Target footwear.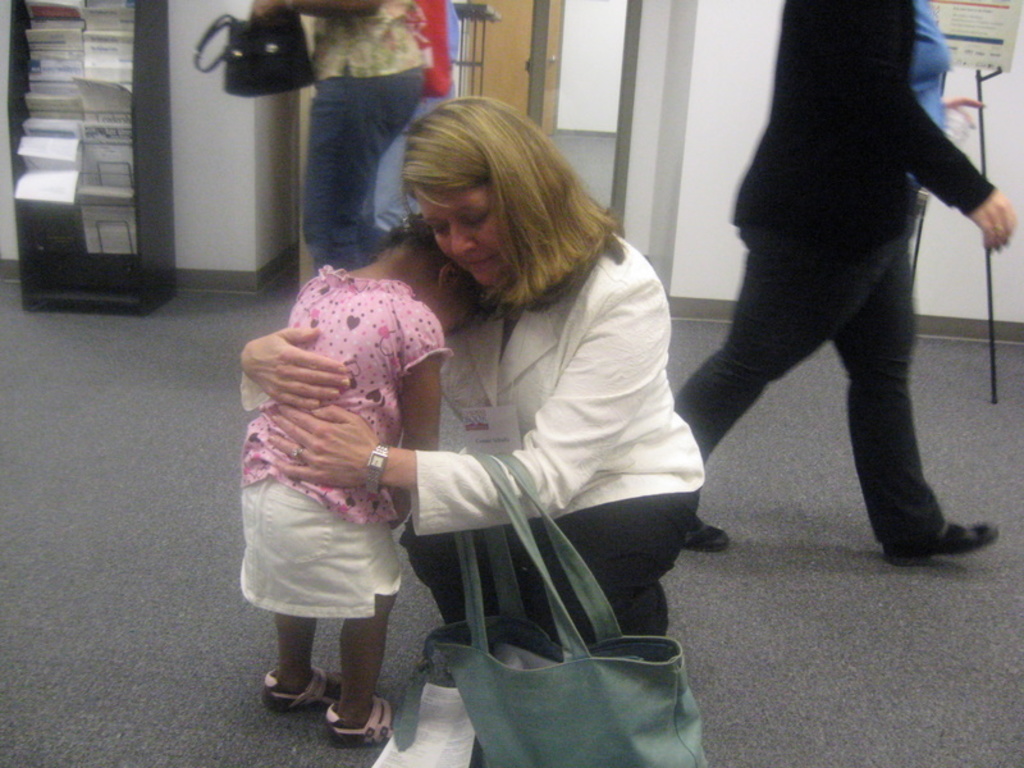
Target region: bbox=[321, 699, 396, 746].
